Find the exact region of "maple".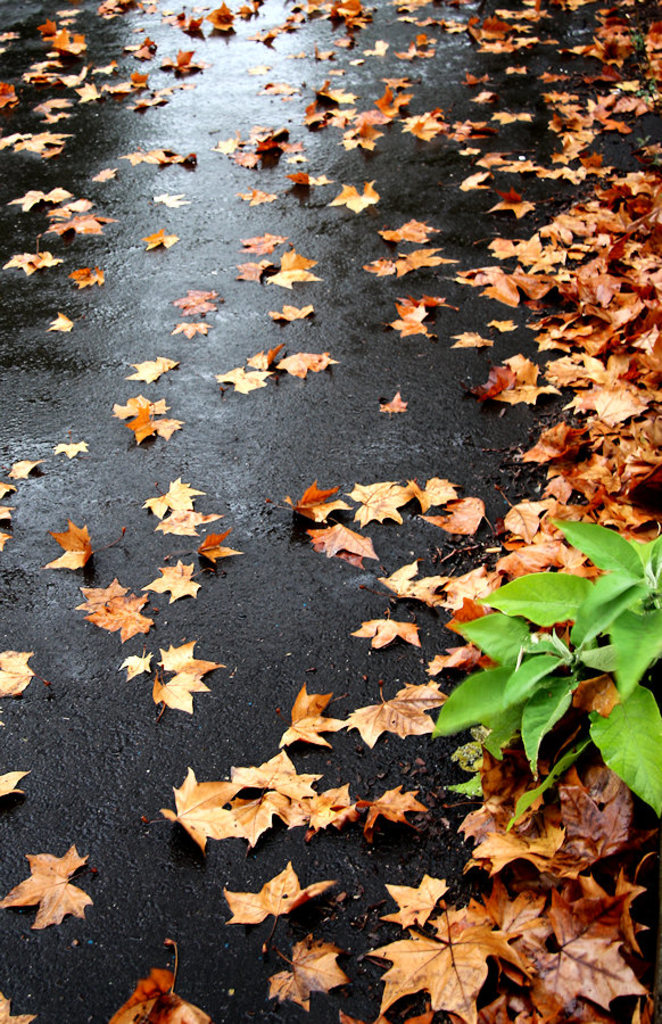
Exact region: <box>58,265,102,287</box>.
